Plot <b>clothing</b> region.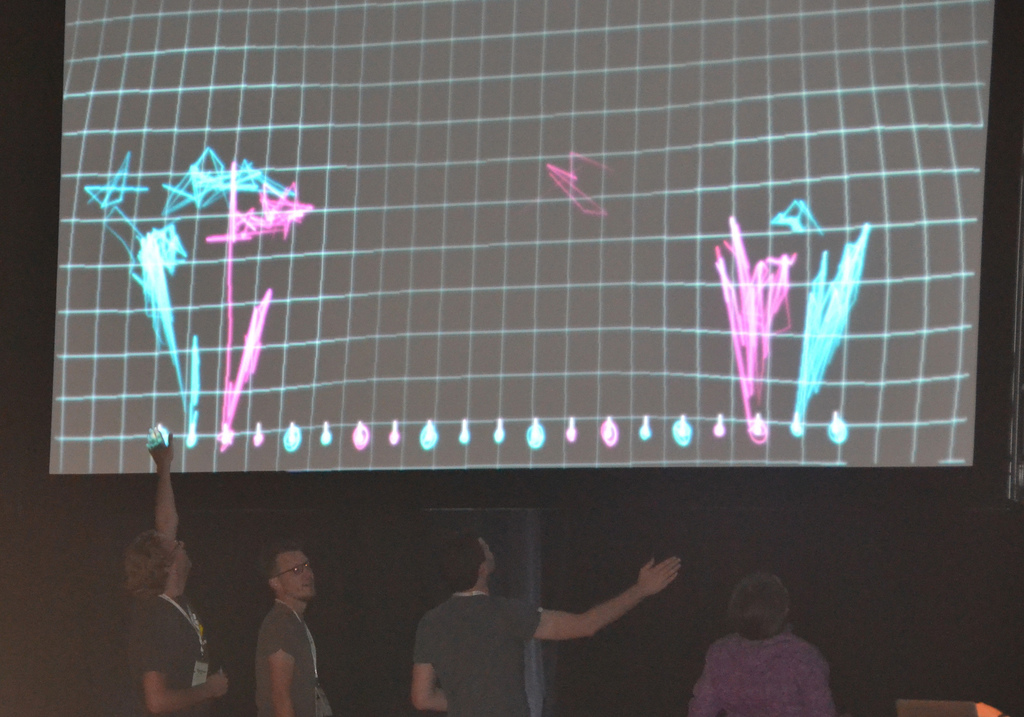
Plotted at 248 605 337 716.
